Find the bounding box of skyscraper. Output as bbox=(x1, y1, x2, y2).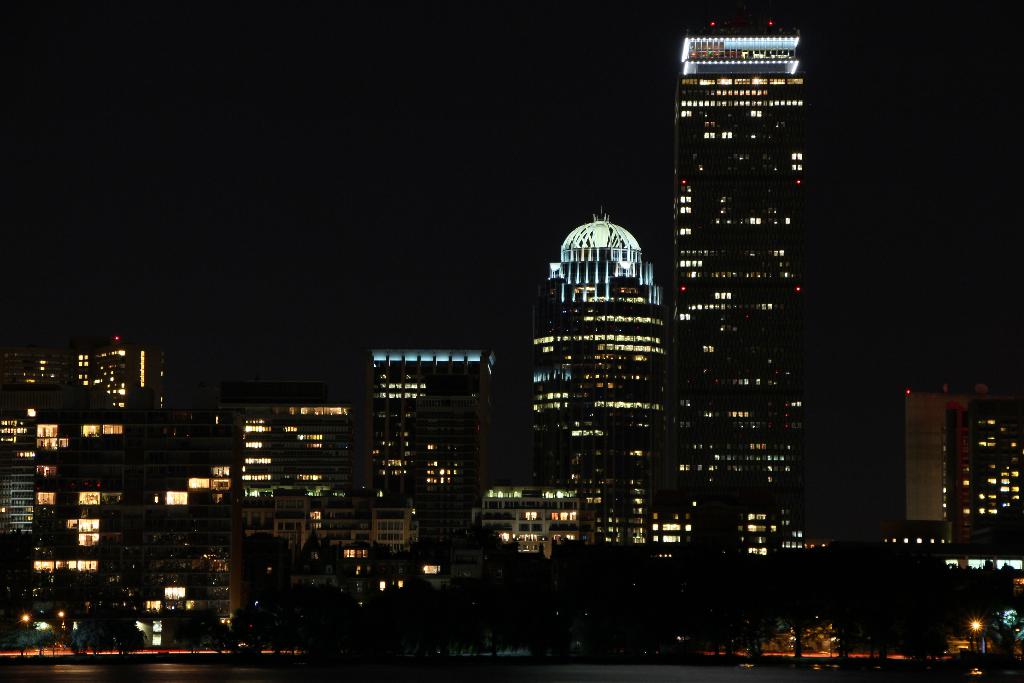
bbox=(4, 342, 165, 409).
